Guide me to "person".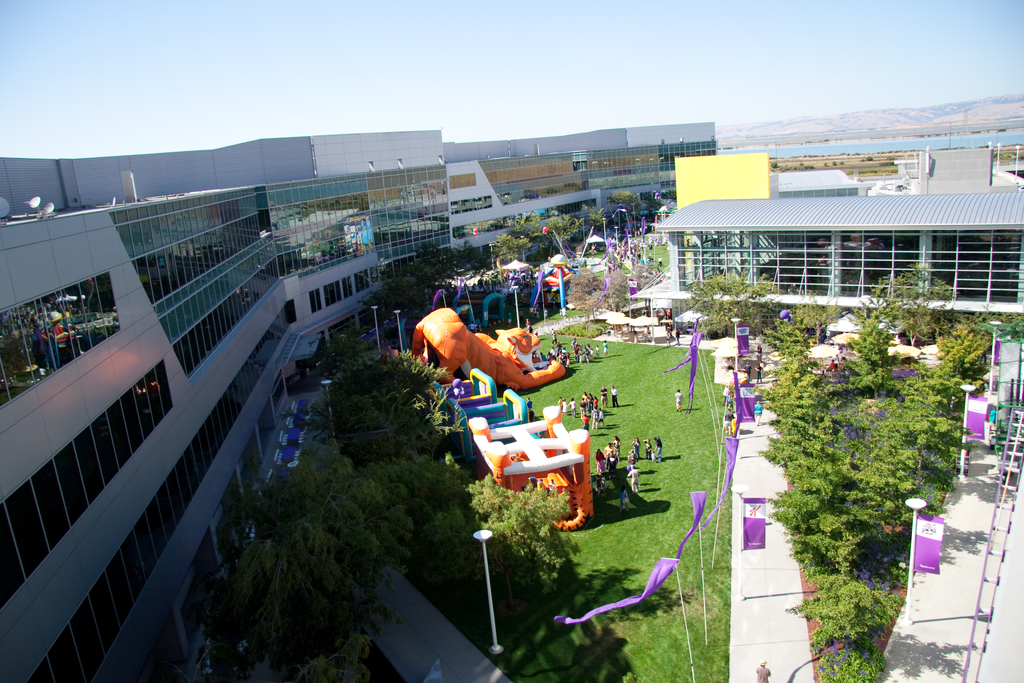
Guidance: <box>742,363,753,379</box>.
